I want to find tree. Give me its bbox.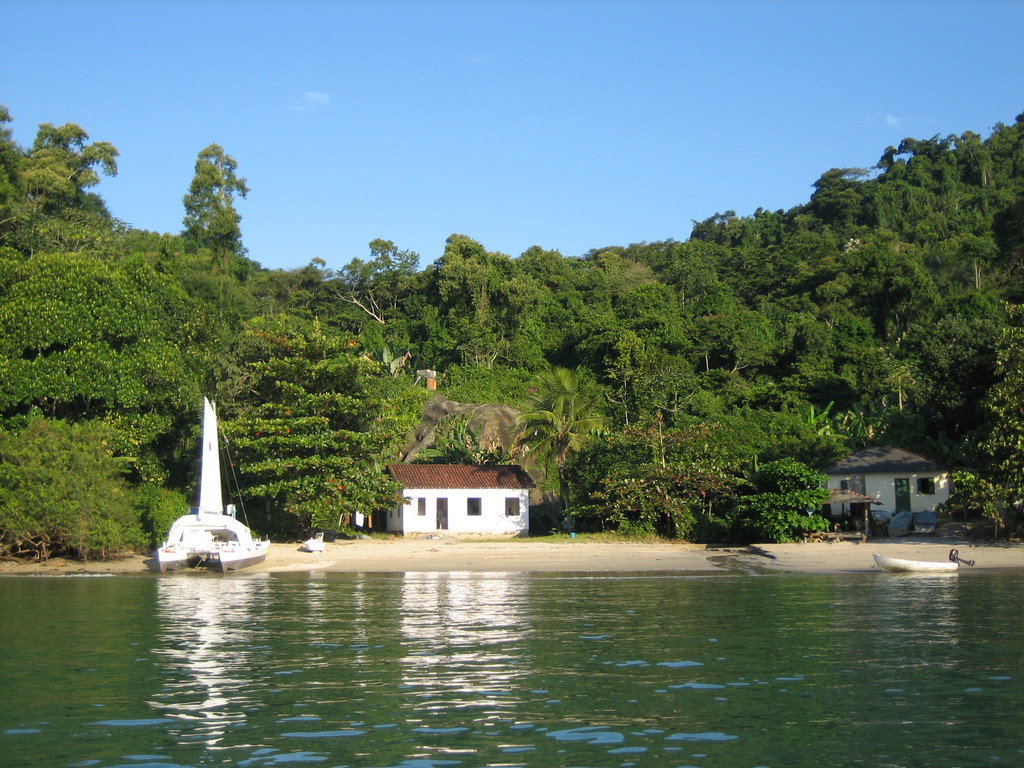
locate(801, 167, 872, 237).
